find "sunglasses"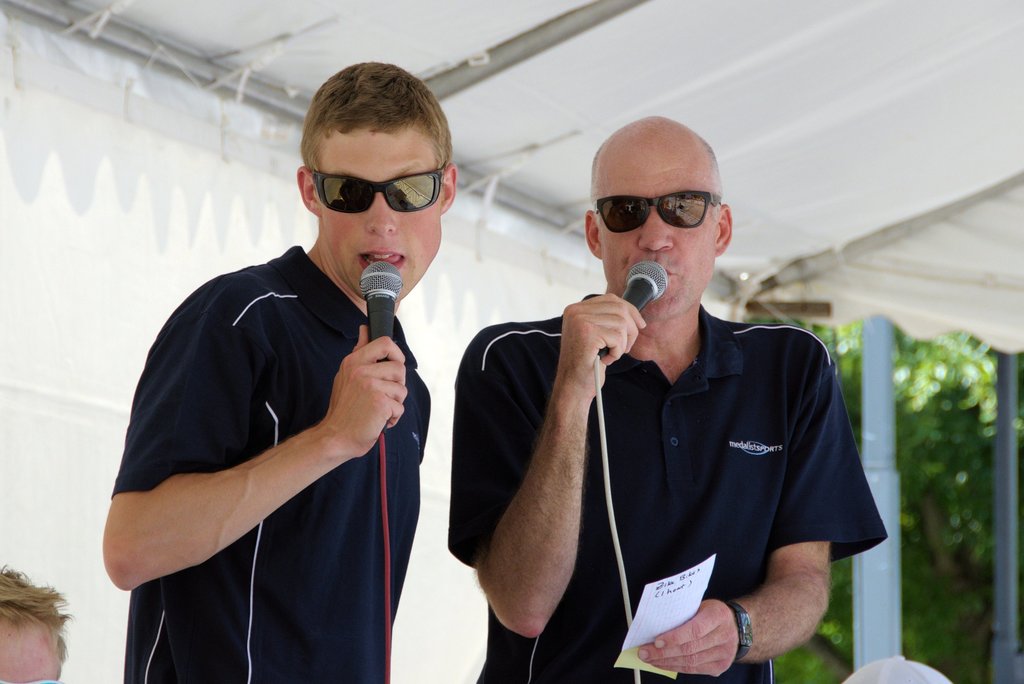
rect(311, 159, 445, 211)
